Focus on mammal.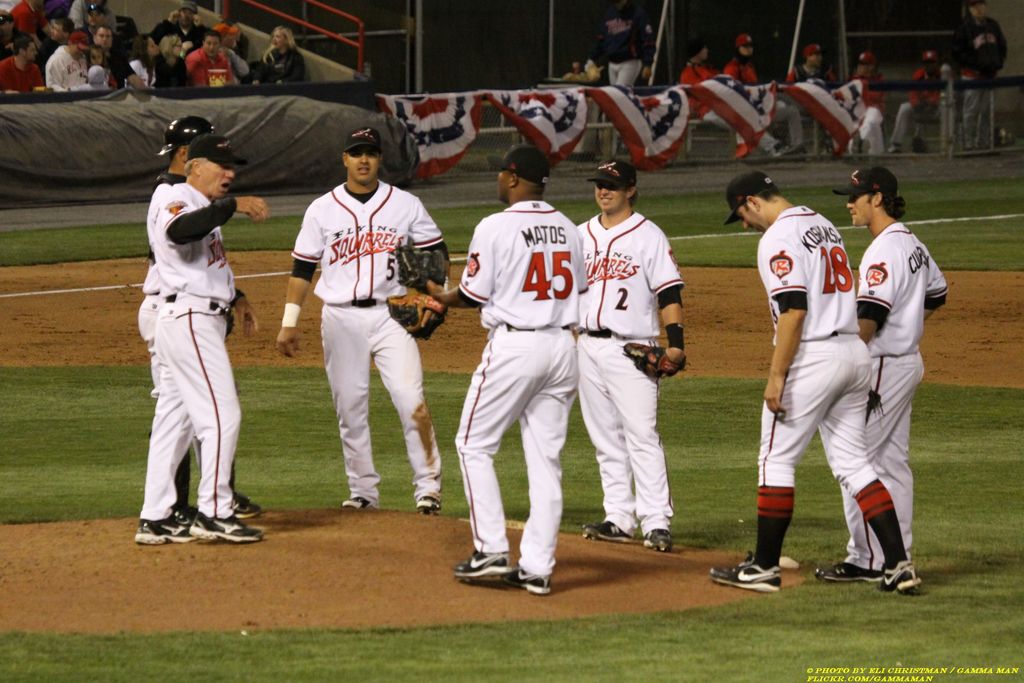
Focused at rect(959, 1, 1013, 149).
